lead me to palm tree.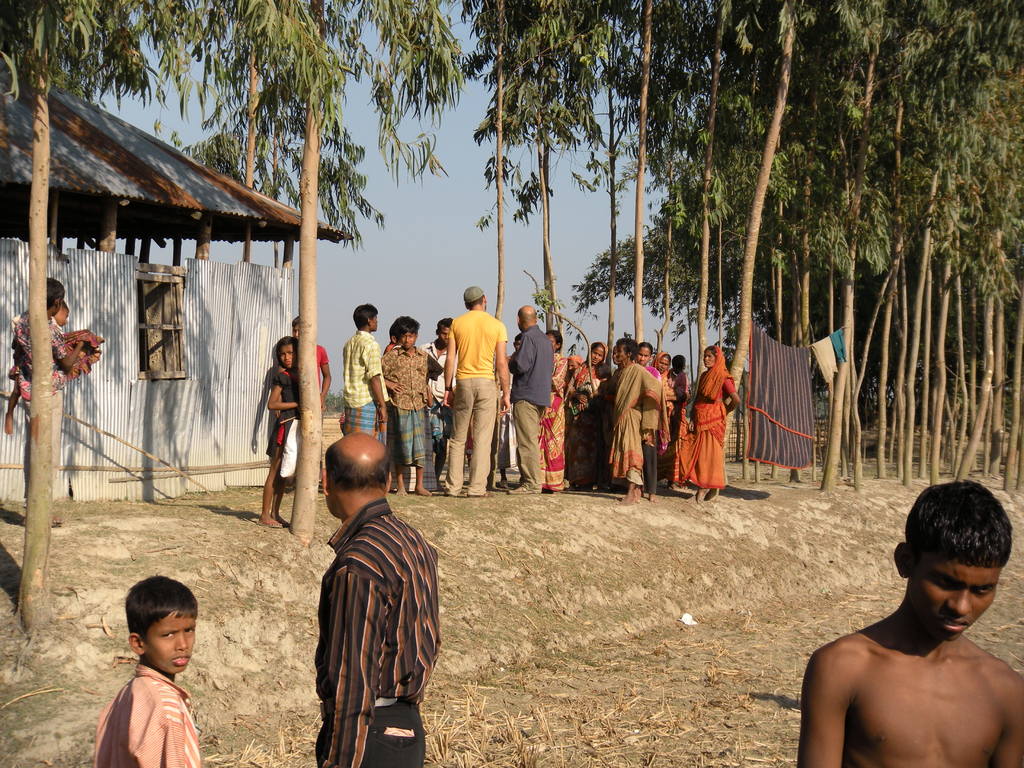
Lead to crop(209, 0, 344, 504).
